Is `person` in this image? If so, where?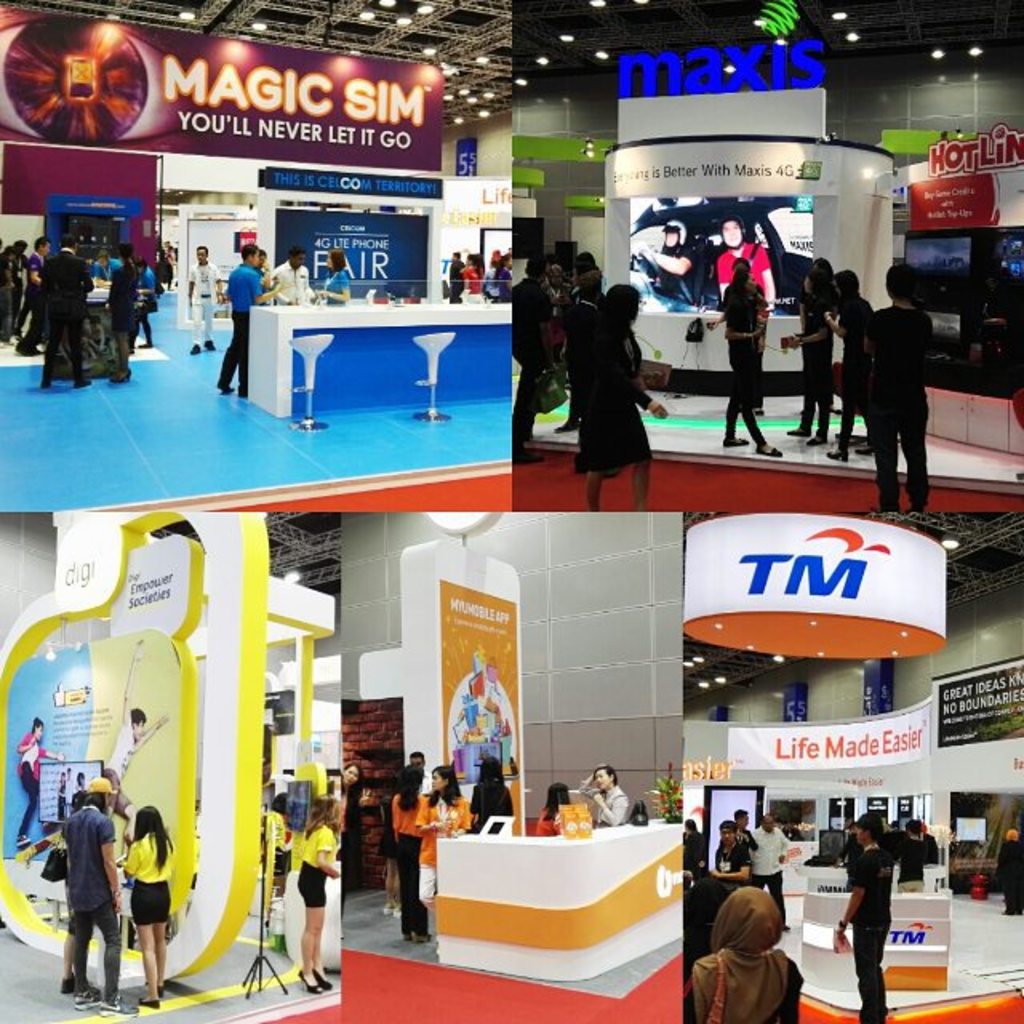
Yes, at Rect(718, 818, 754, 882).
